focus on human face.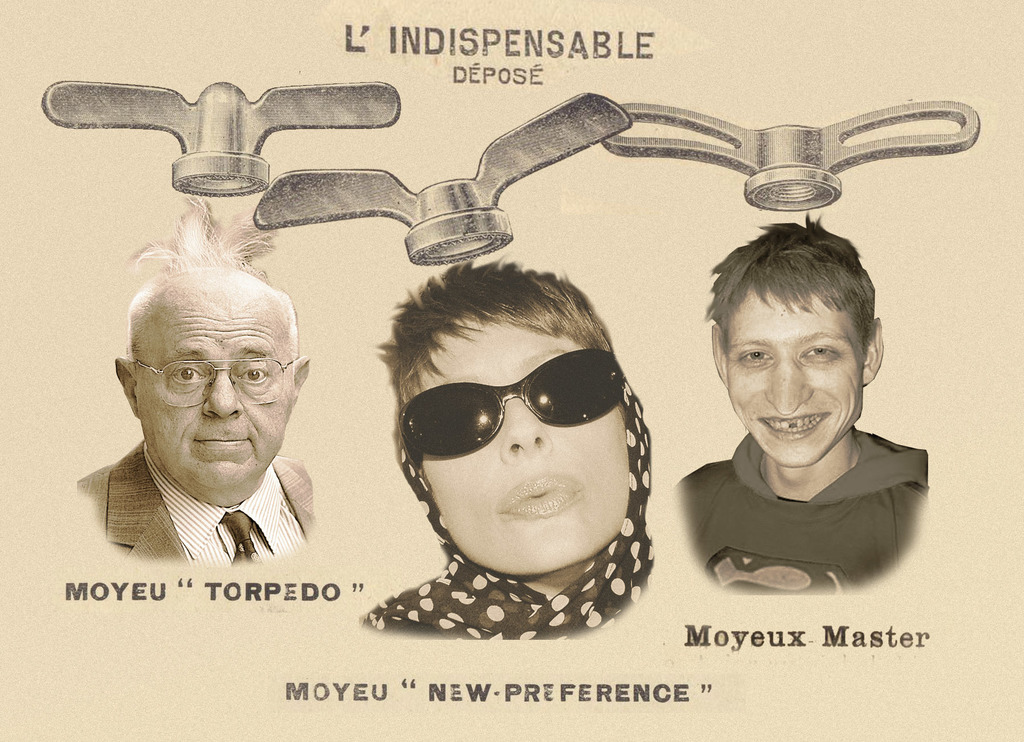
Focused at locate(414, 312, 632, 575).
